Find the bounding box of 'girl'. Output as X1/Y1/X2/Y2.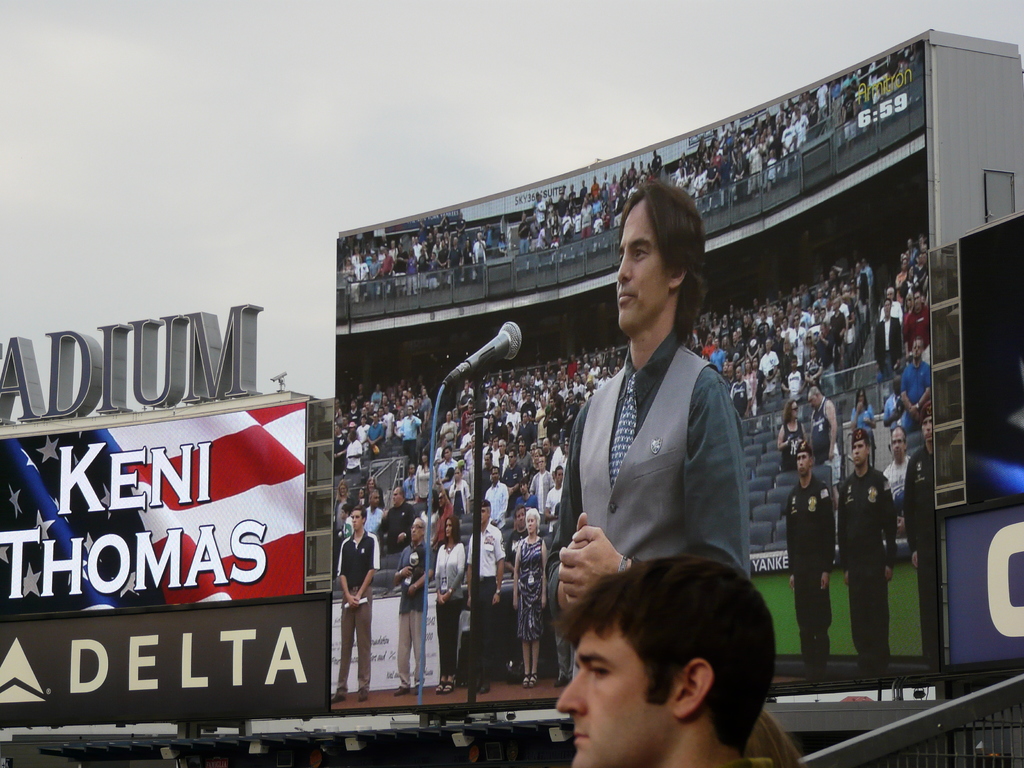
777/400/808/468.
